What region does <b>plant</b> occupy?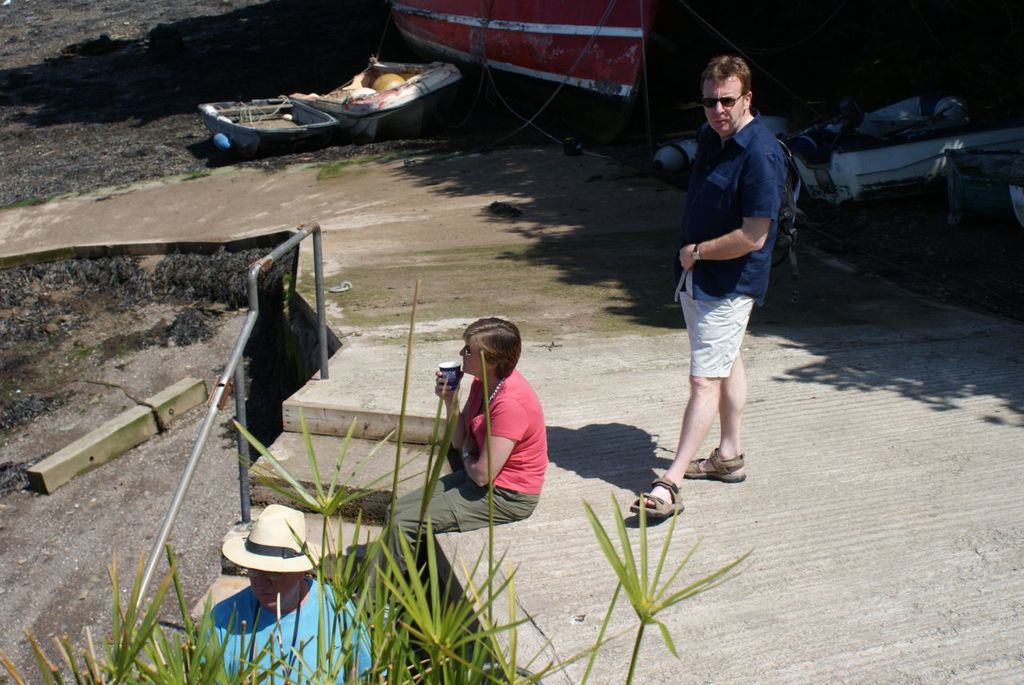
x1=0 y1=192 x2=39 y2=212.
